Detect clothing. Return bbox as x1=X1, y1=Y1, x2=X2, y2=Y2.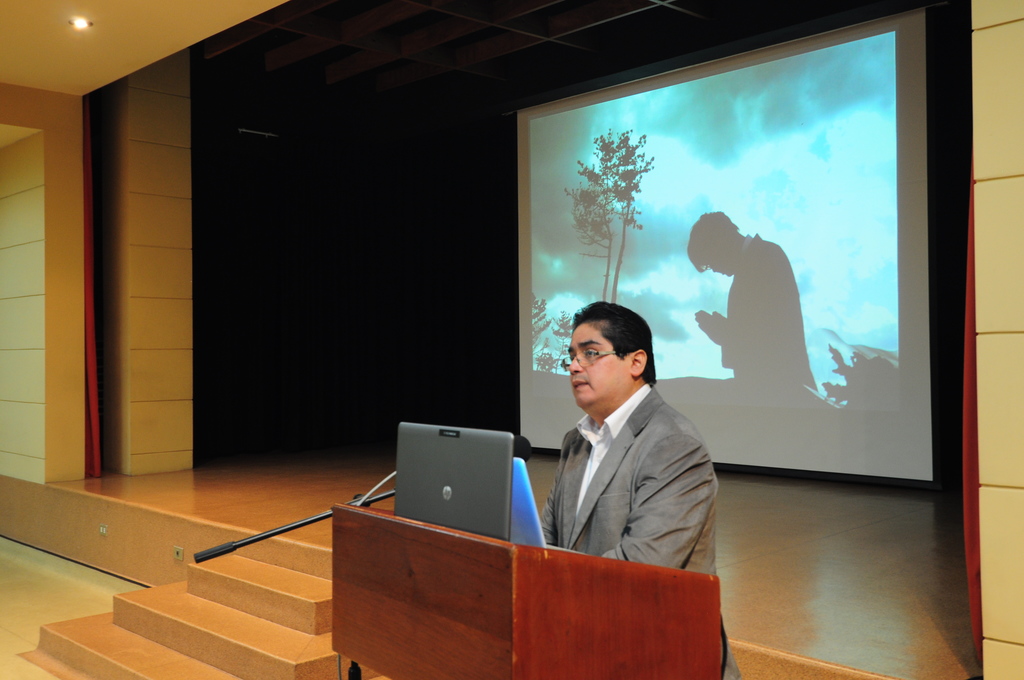
x1=541, y1=382, x2=742, y2=679.
